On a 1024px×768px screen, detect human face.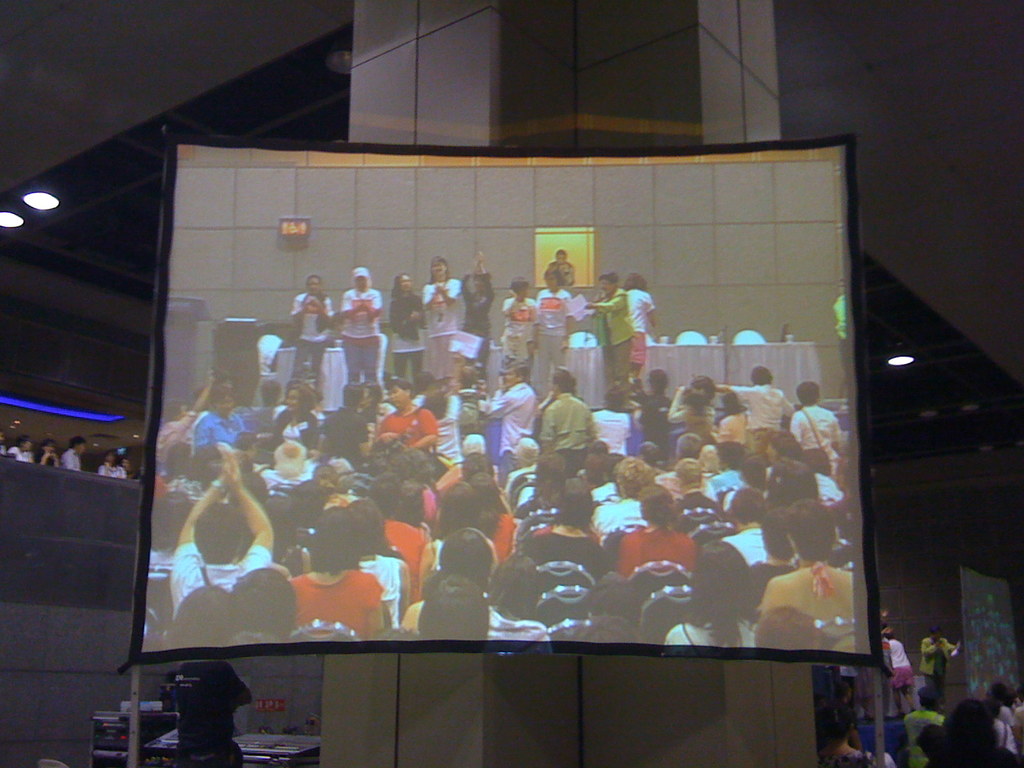
left=767, top=506, right=792, bottom=561.
